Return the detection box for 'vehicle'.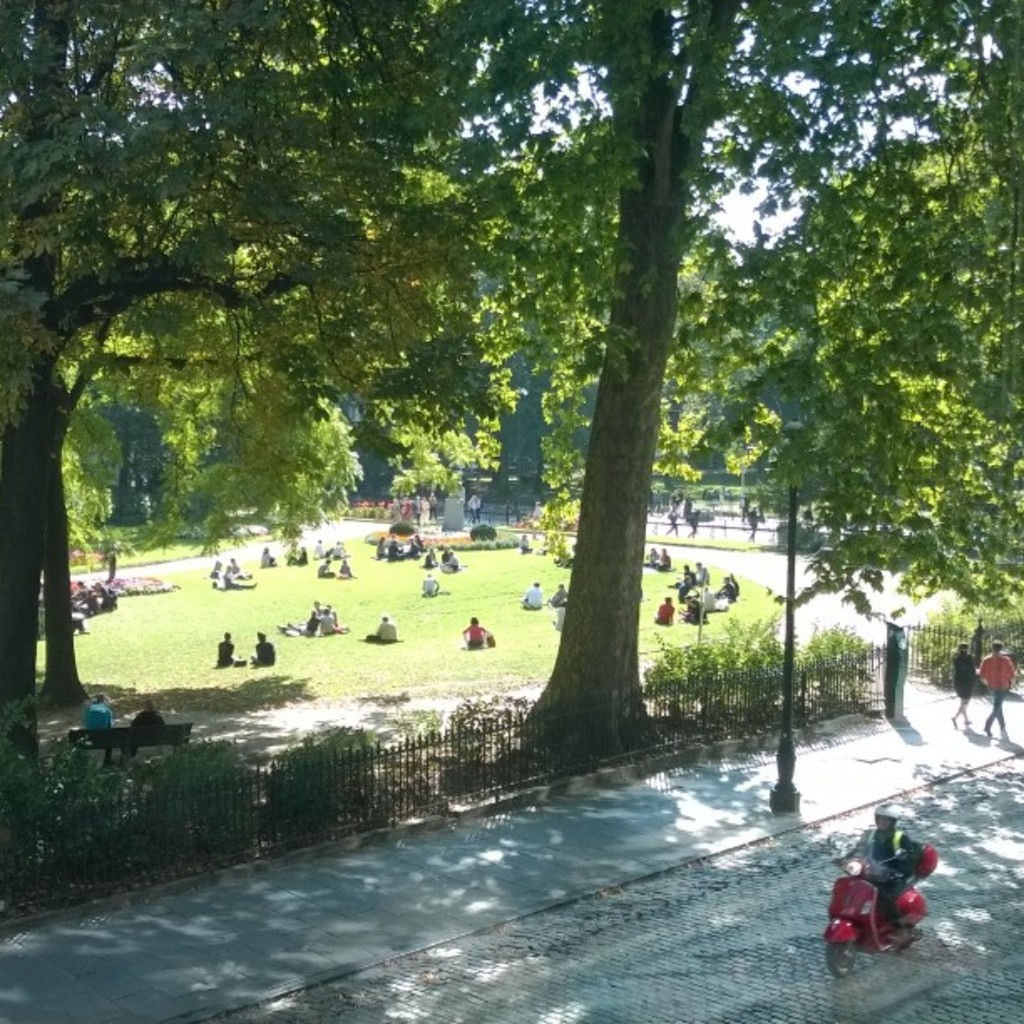
[822,842,937,964].
